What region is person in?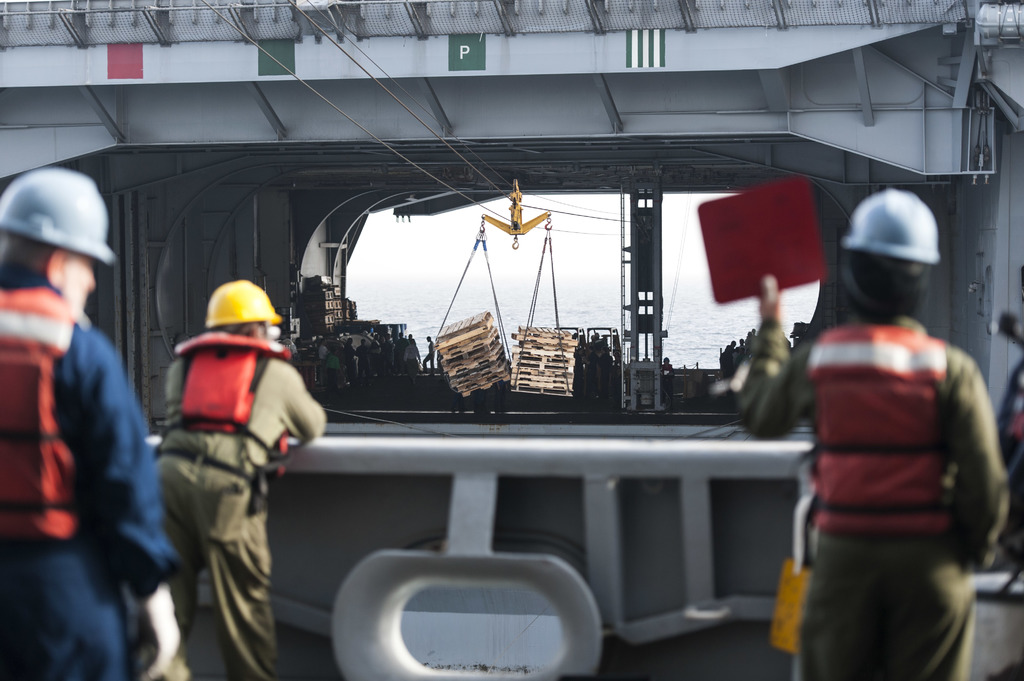
746:328:753:350.
